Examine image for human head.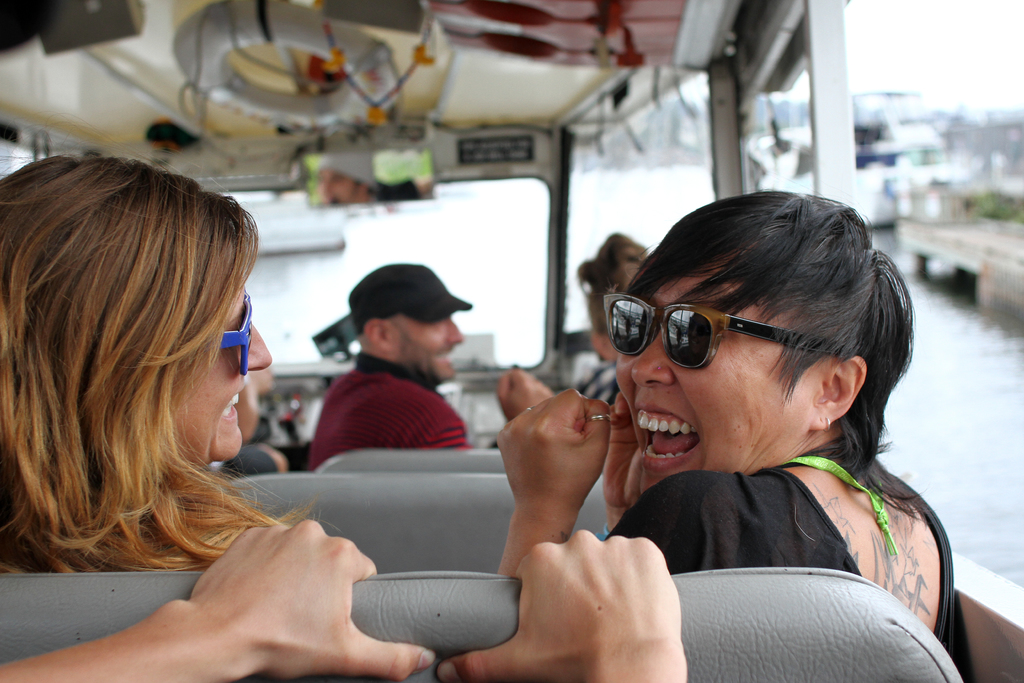
Examination result: region(354, 262, 467, 386).
